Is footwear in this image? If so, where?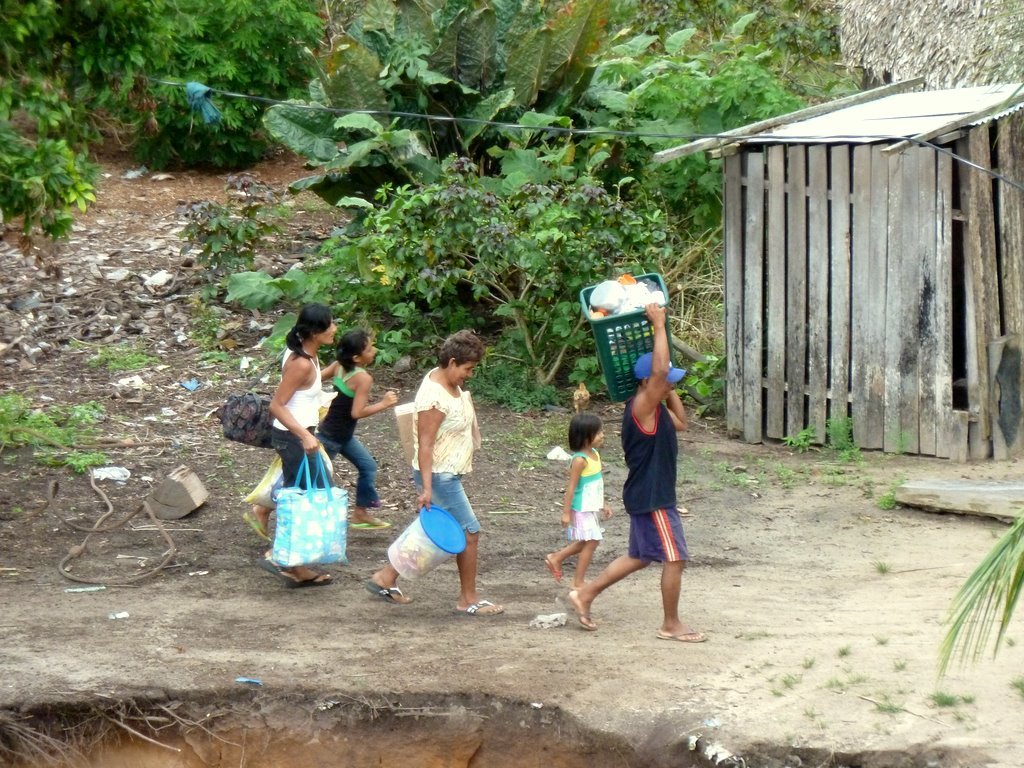
Yes, at box(239, 515, 274, 543).
